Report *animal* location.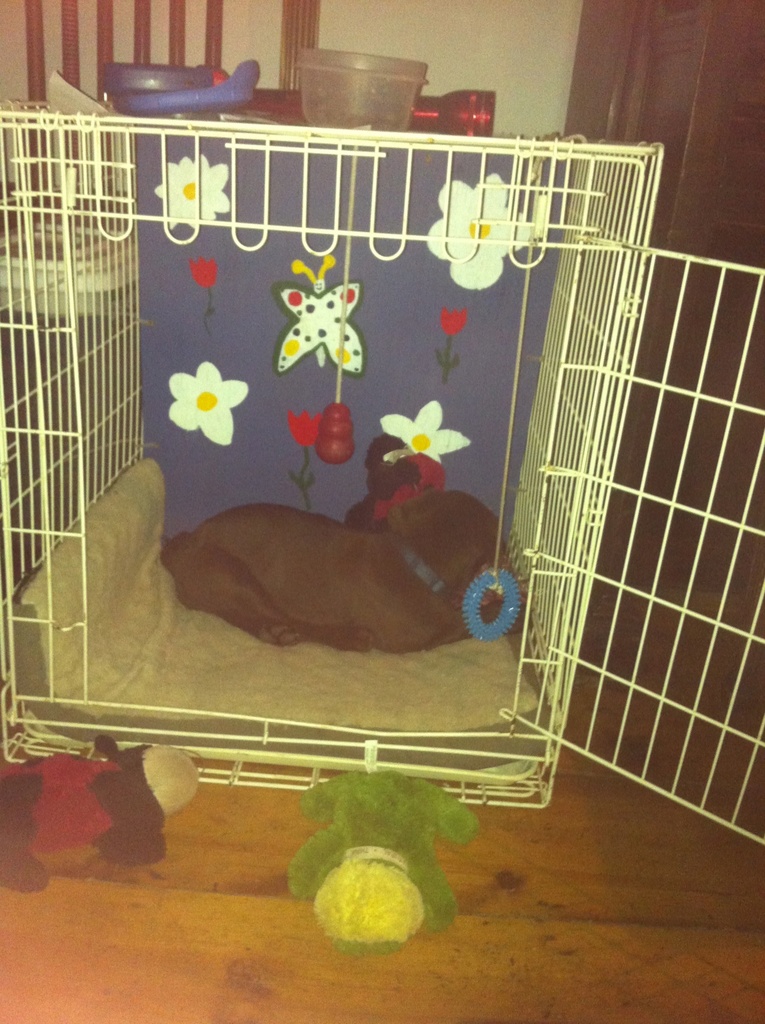
Report: 159/483/531/659.
